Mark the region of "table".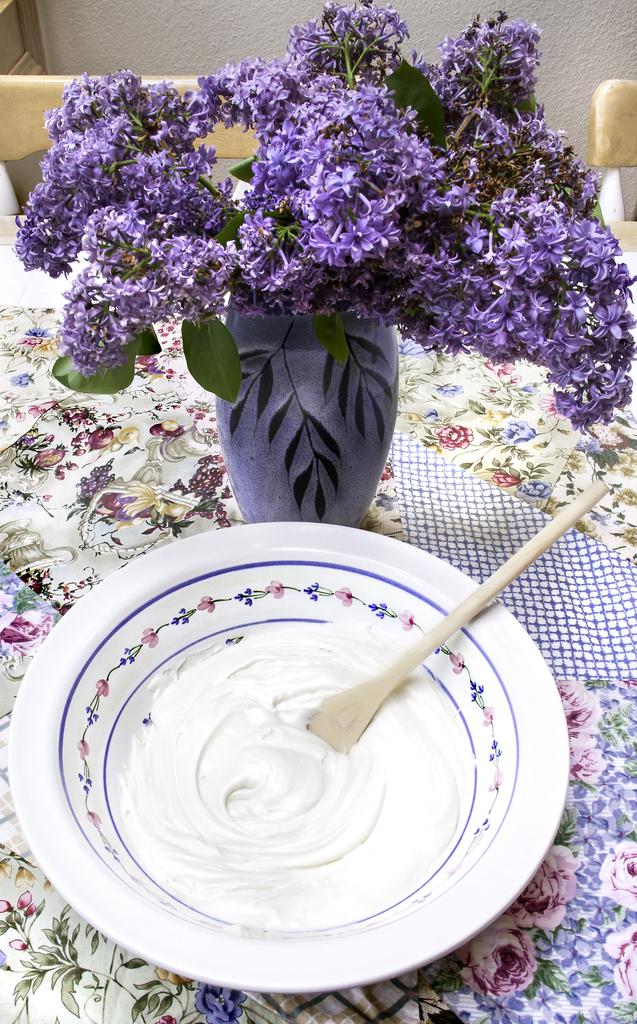
Region: l=0, t=307, r=636, b=1023.
